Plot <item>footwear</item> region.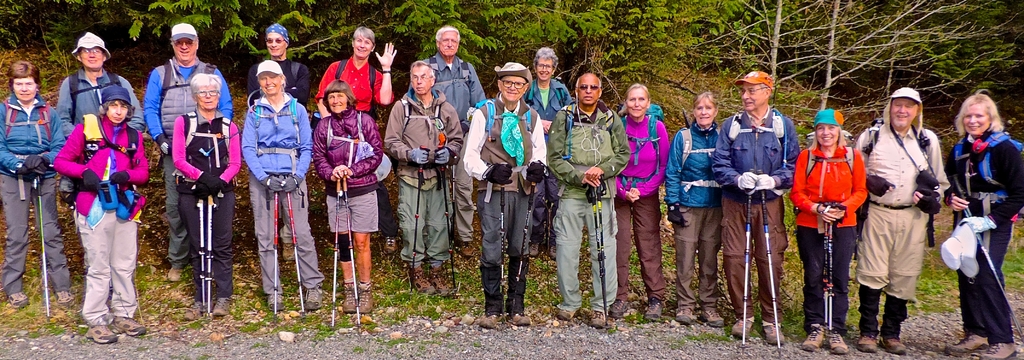
Plotted at (x1=511, y1=316, x2=528, y2=325).
